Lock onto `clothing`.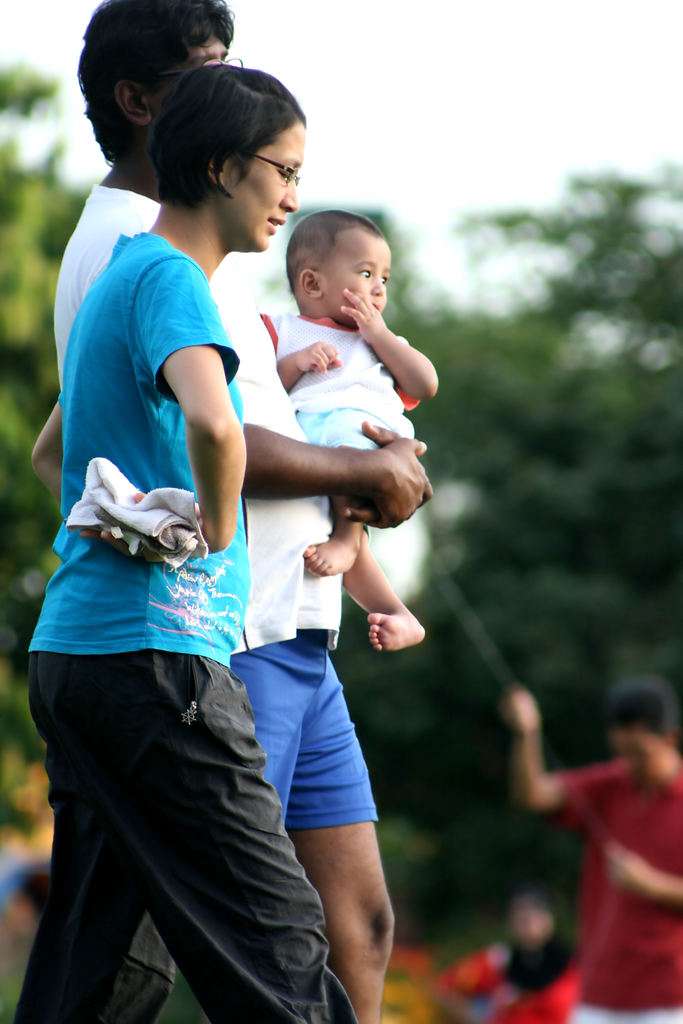
Locked: [22,213,349,1023].
